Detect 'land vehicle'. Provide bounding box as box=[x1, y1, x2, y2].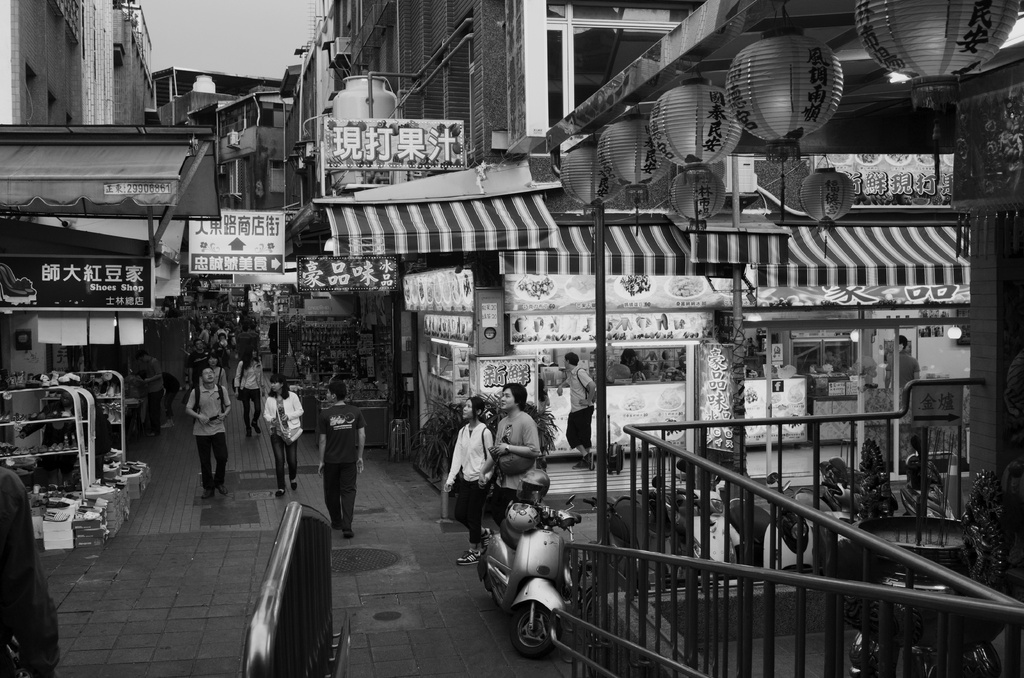
box=[488, 490, 597, 675].
